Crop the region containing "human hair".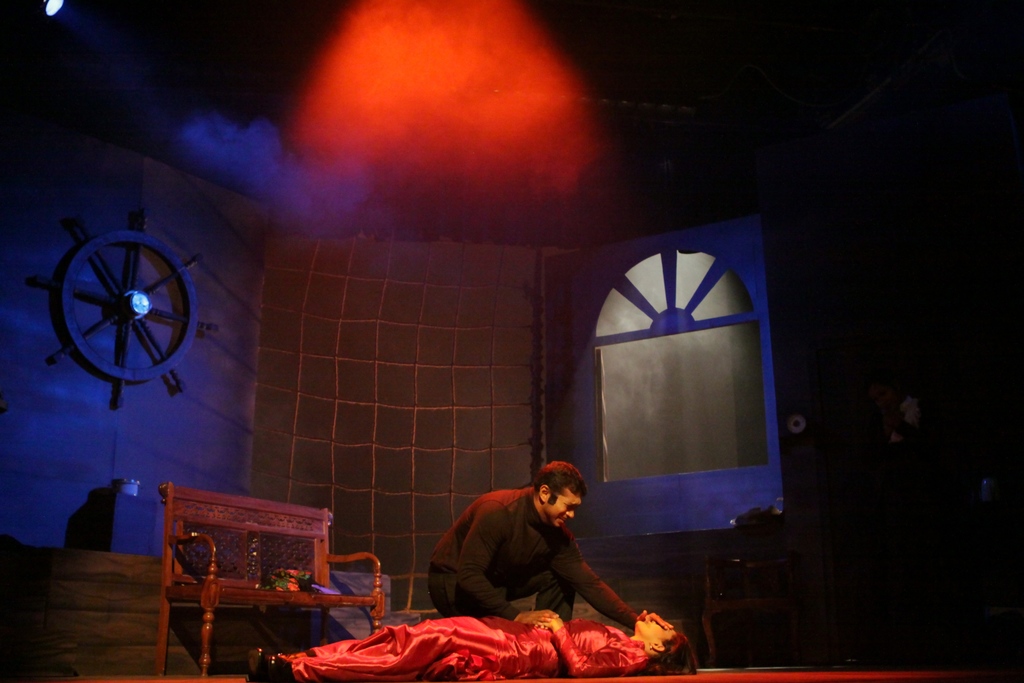
Crop region: x1=645 y1=630 x2=699 y2=678.
